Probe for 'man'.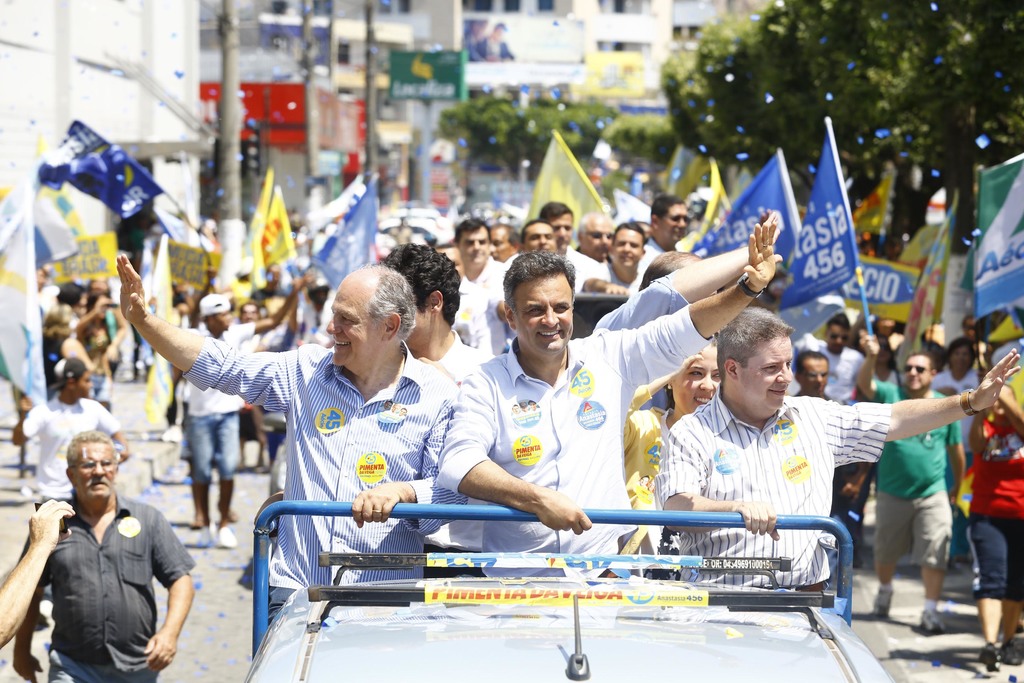
Probe result: {"left": 436, "top": 210, "right": 785, "bottom": 585}.
